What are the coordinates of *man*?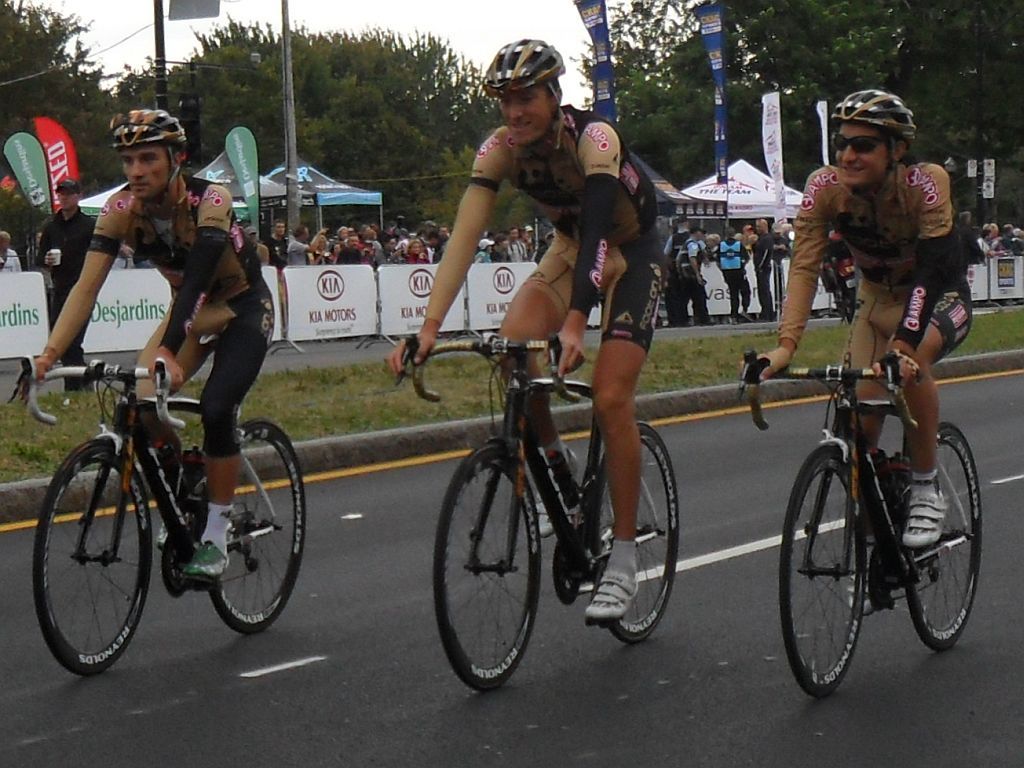
bbox=[291, 228, 310, 263].
